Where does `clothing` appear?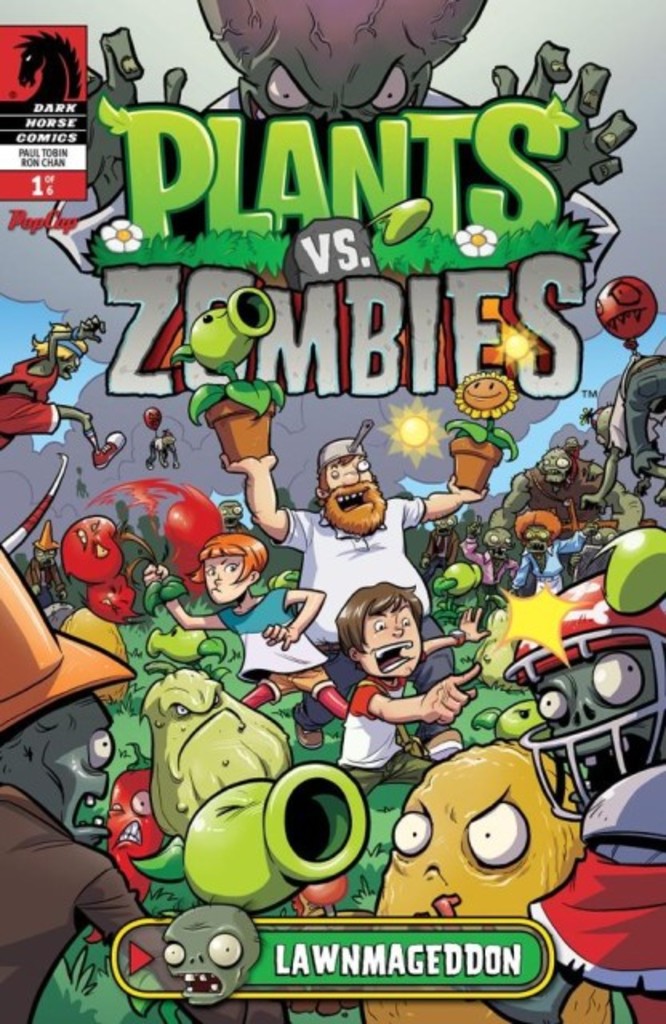
Appears at 269/510/431/642.
